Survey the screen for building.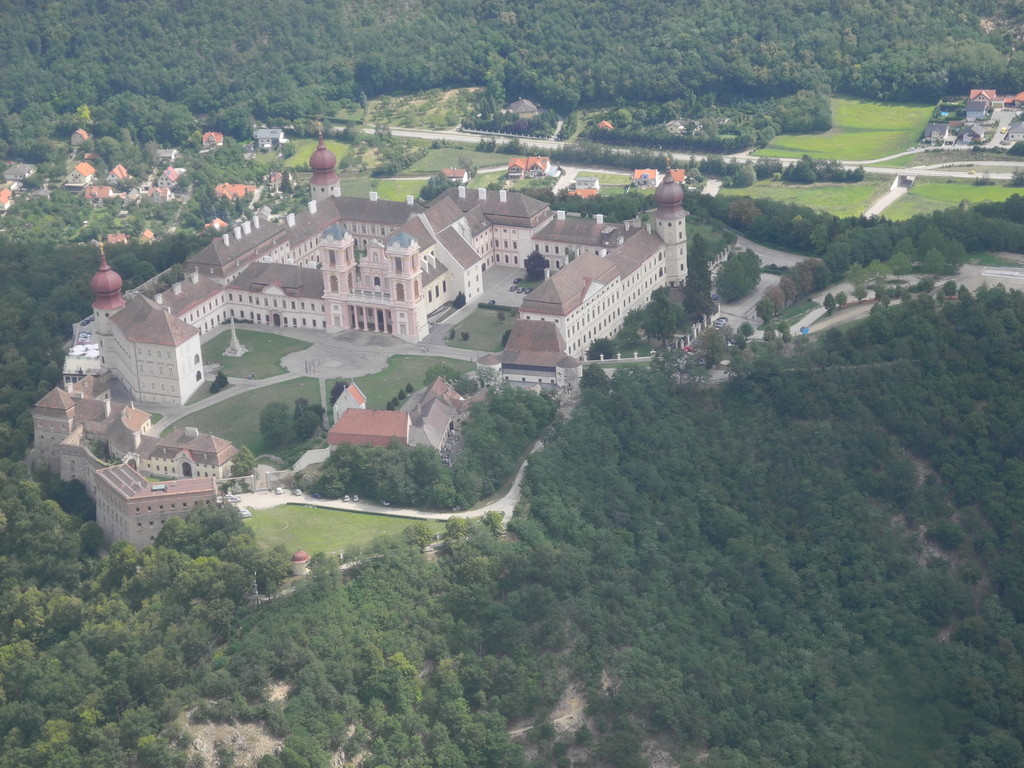
Survey found: detection(627, 166, 662, 192).
